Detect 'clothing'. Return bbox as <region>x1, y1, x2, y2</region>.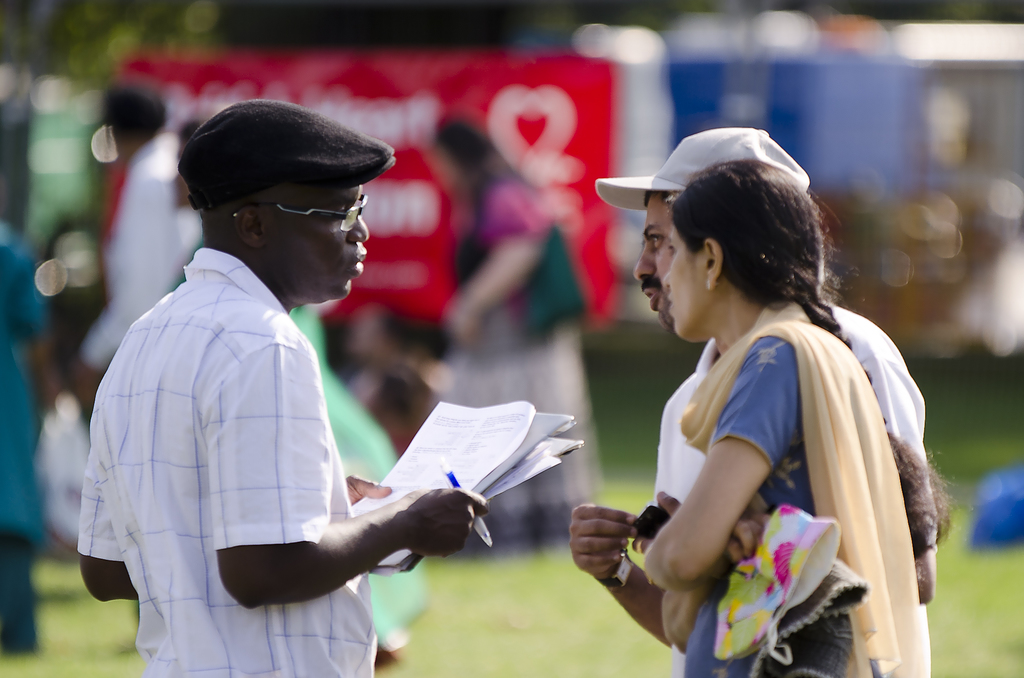
<region>297, 314, 426, 646</region>.
